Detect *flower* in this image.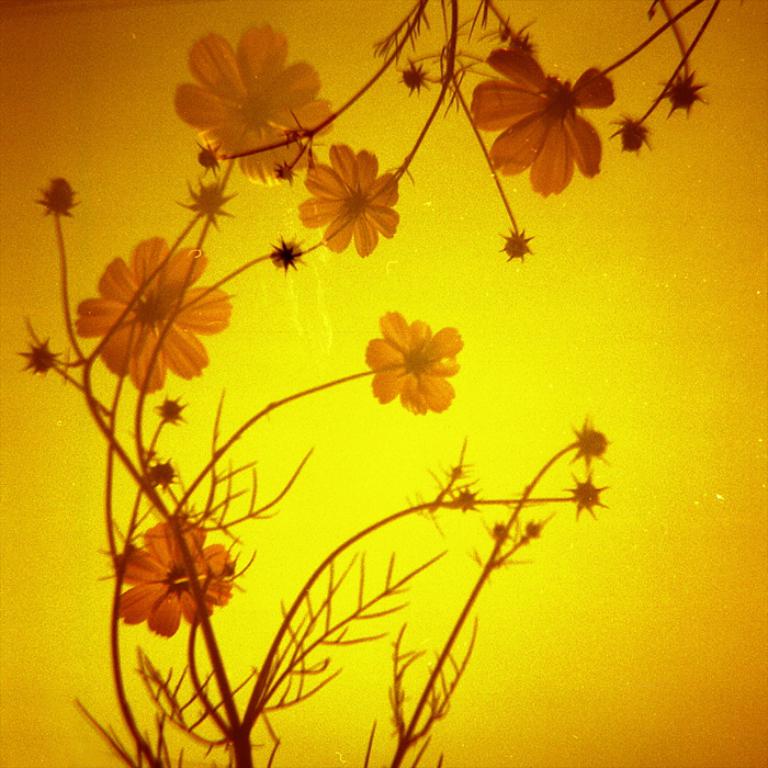
Detection: 606/108/662/157.
